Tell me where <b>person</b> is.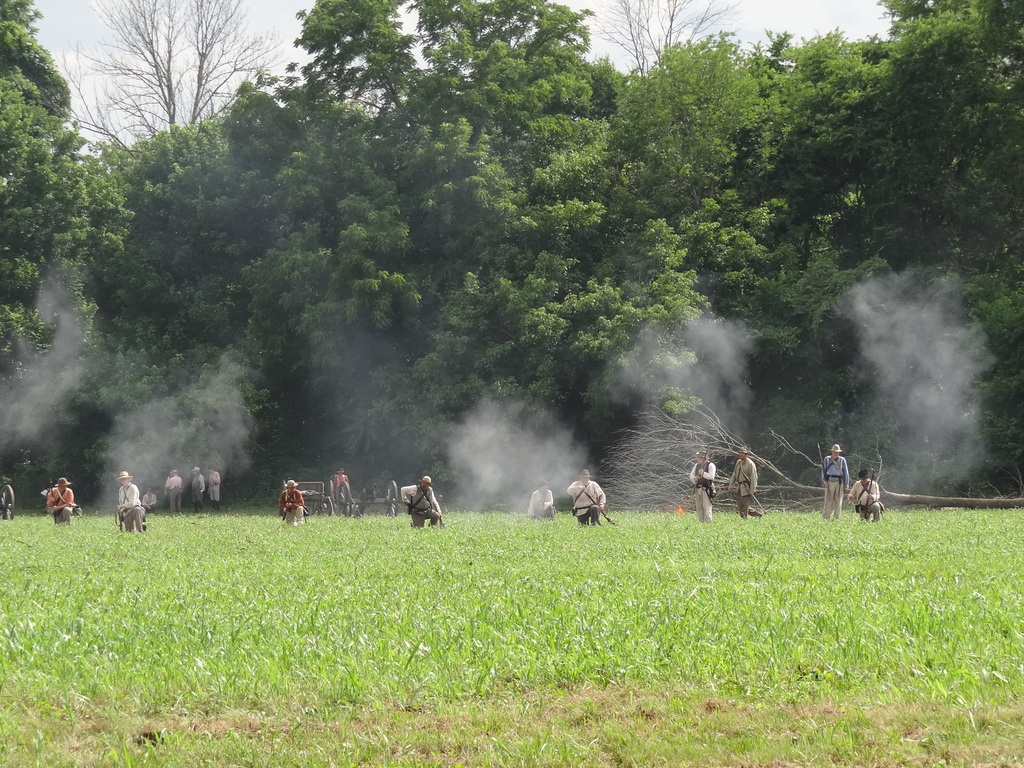
<b>person</b> is at [left=329, top=467, right=351, bottom=495].
